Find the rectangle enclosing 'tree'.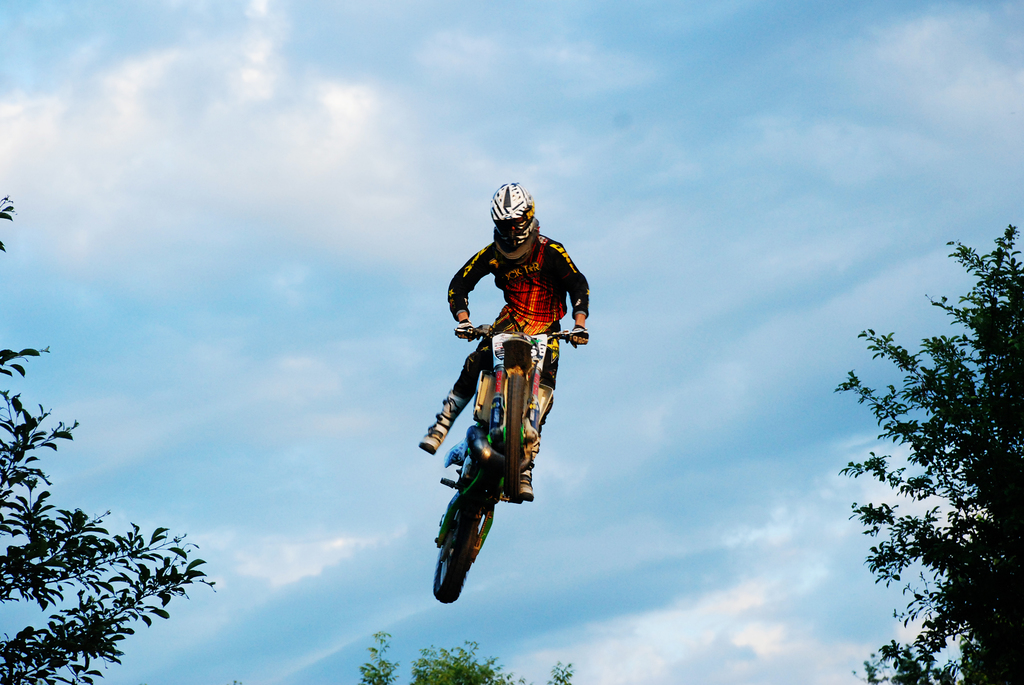
l=0, t=192, r=218, b=684.
